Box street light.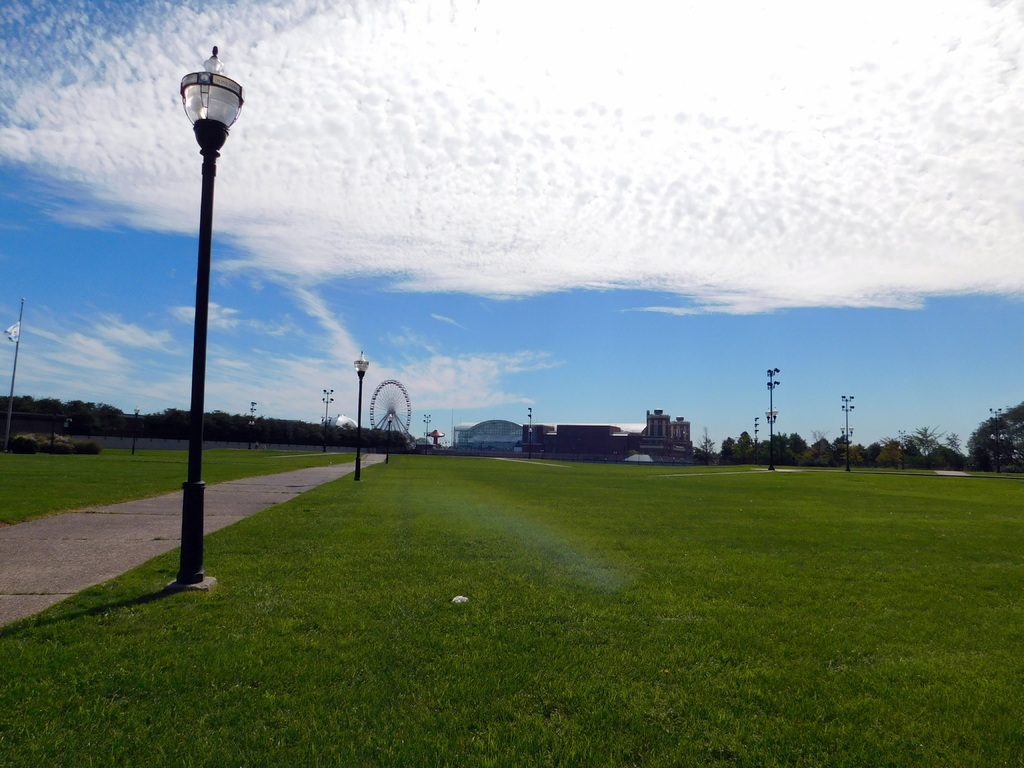
x1=133 y1=406 x2=144 y2=458.
